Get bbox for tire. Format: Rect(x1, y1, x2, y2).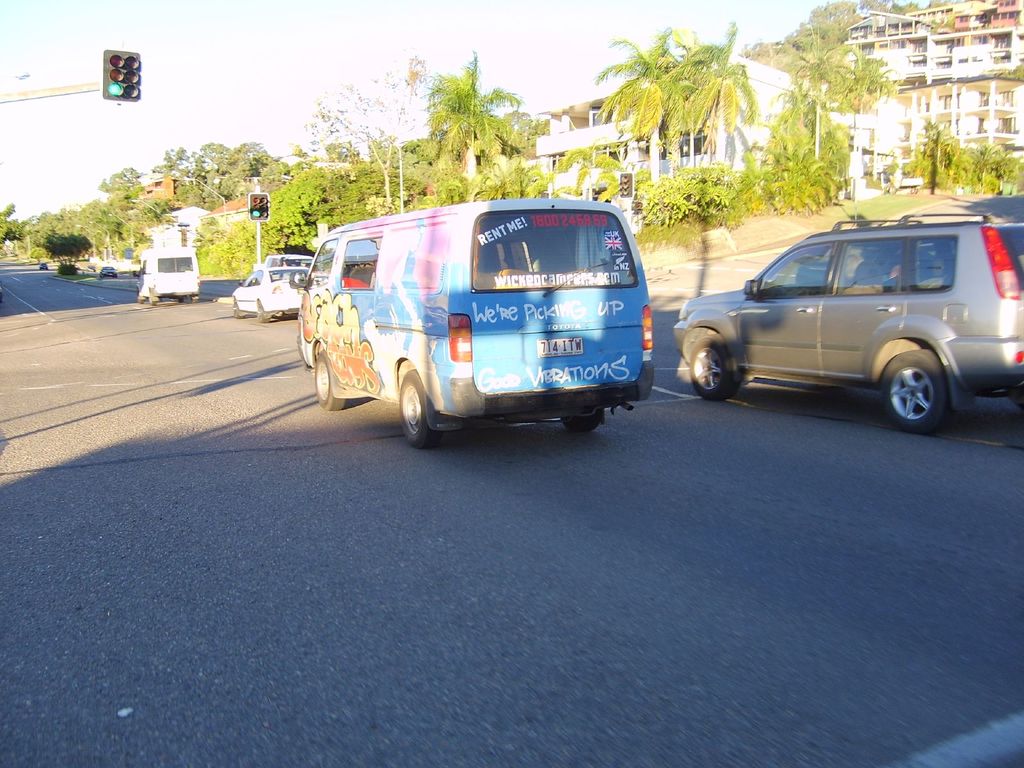
Rect(314, 351, 345, 410).
